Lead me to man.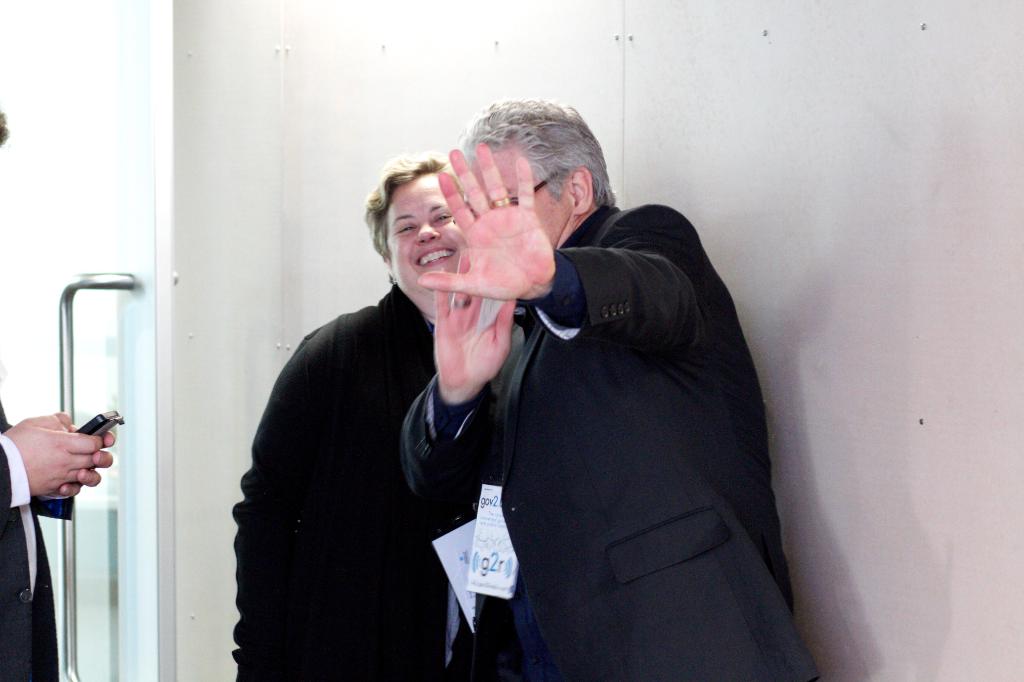
Lead to left=0, top=111, right=115, bottom=681.
